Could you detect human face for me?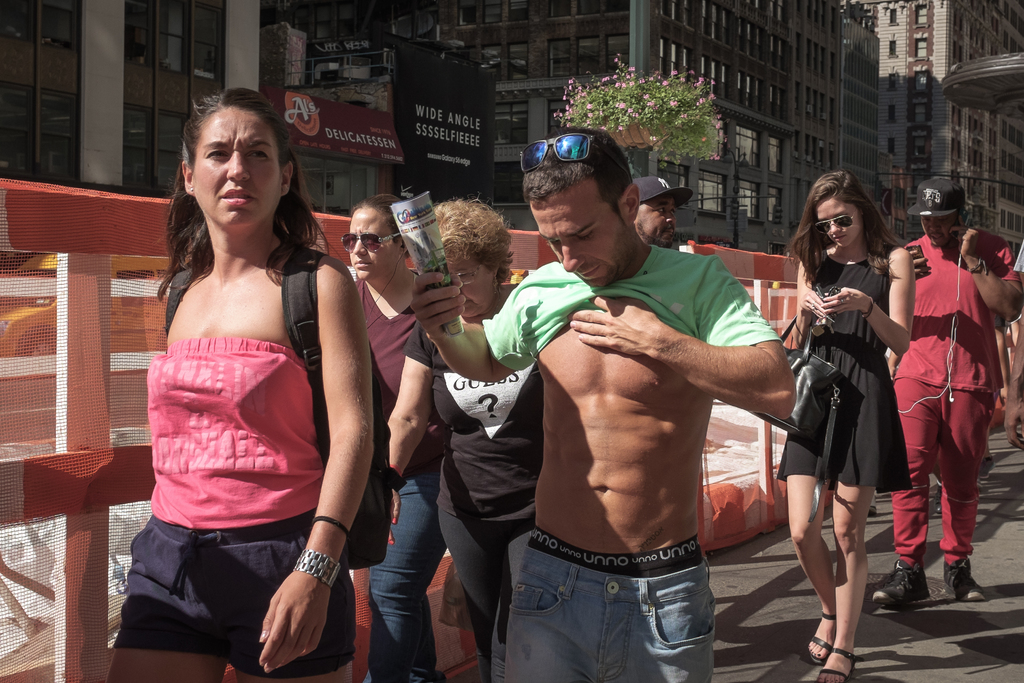
Detection result: locate(920, 214, 957, 245).
